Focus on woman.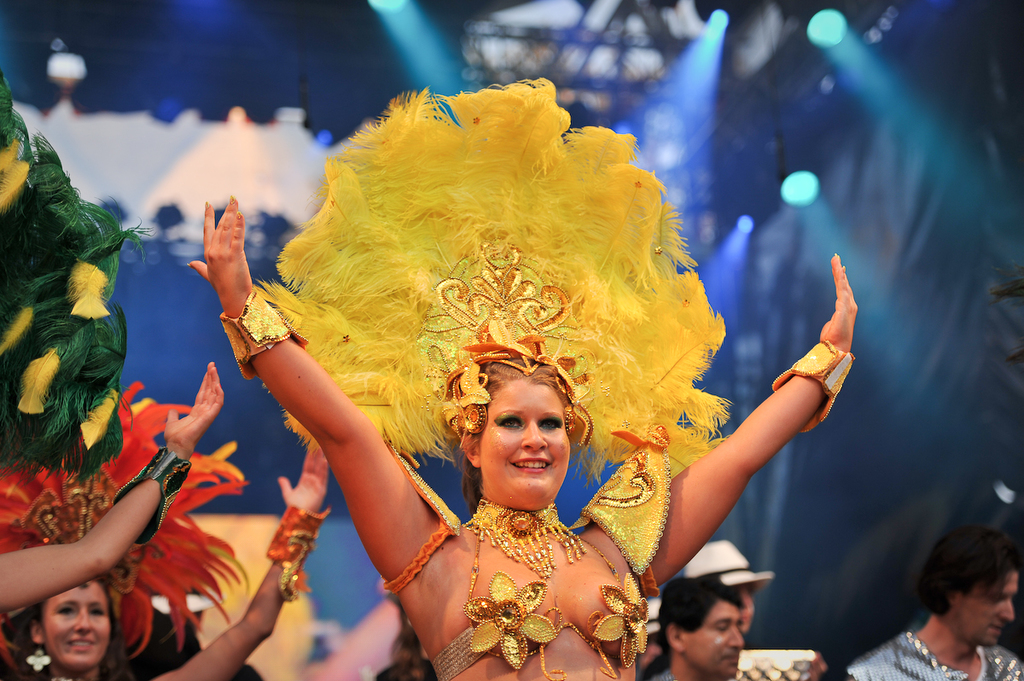
Focused at select_region(0, 365, 227, 619).
